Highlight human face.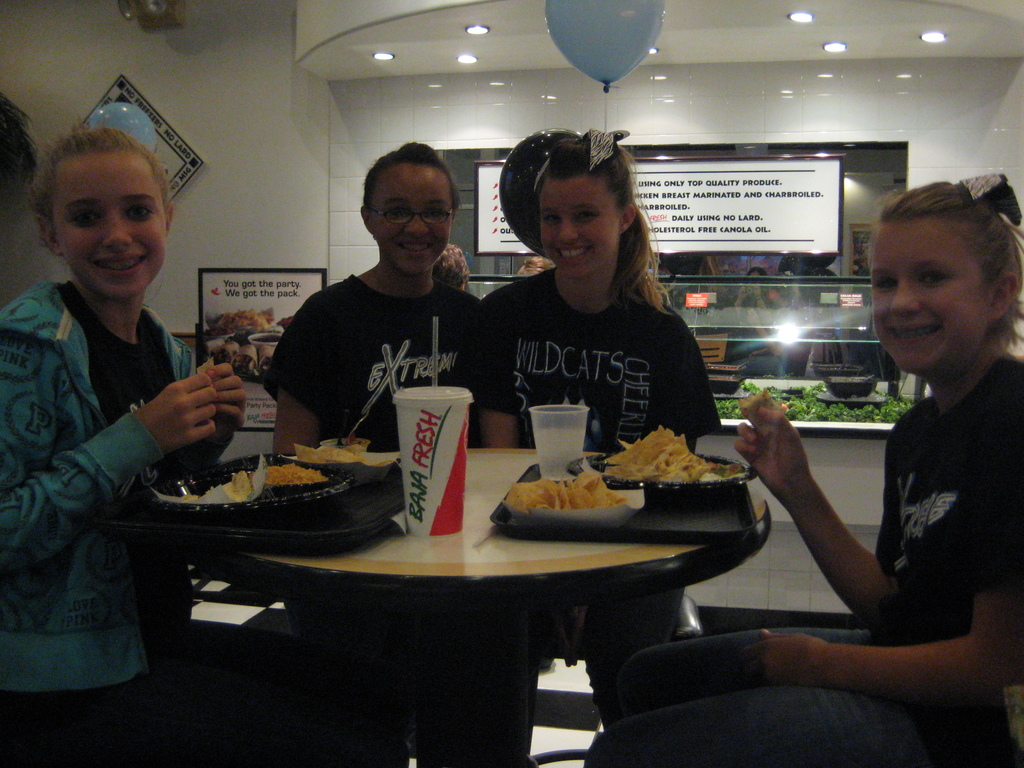
Highlighted region: [x1=541, y1=173, x2=619, y2=282].
